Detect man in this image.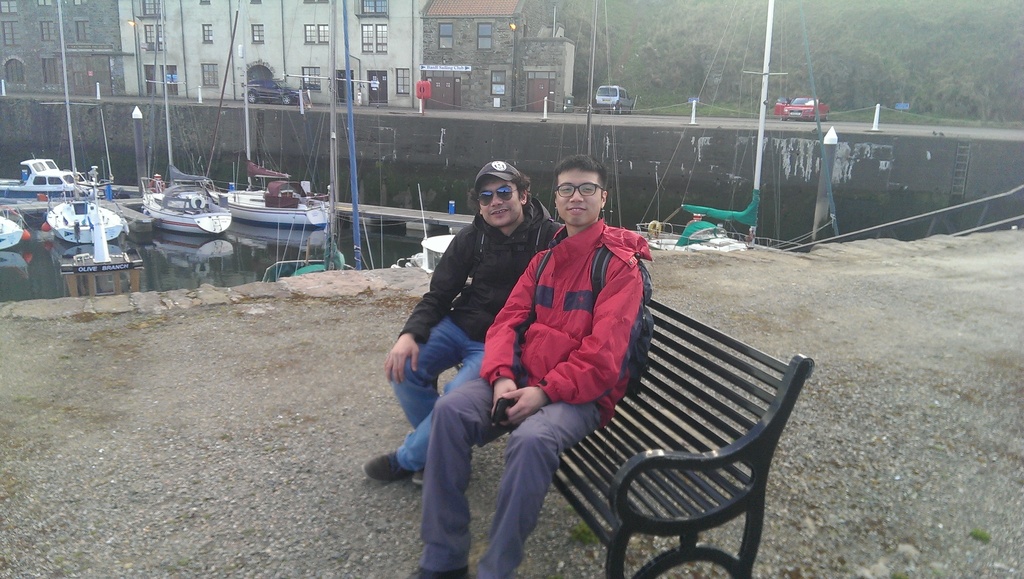
Detection: (358, 158, 563, 490).
